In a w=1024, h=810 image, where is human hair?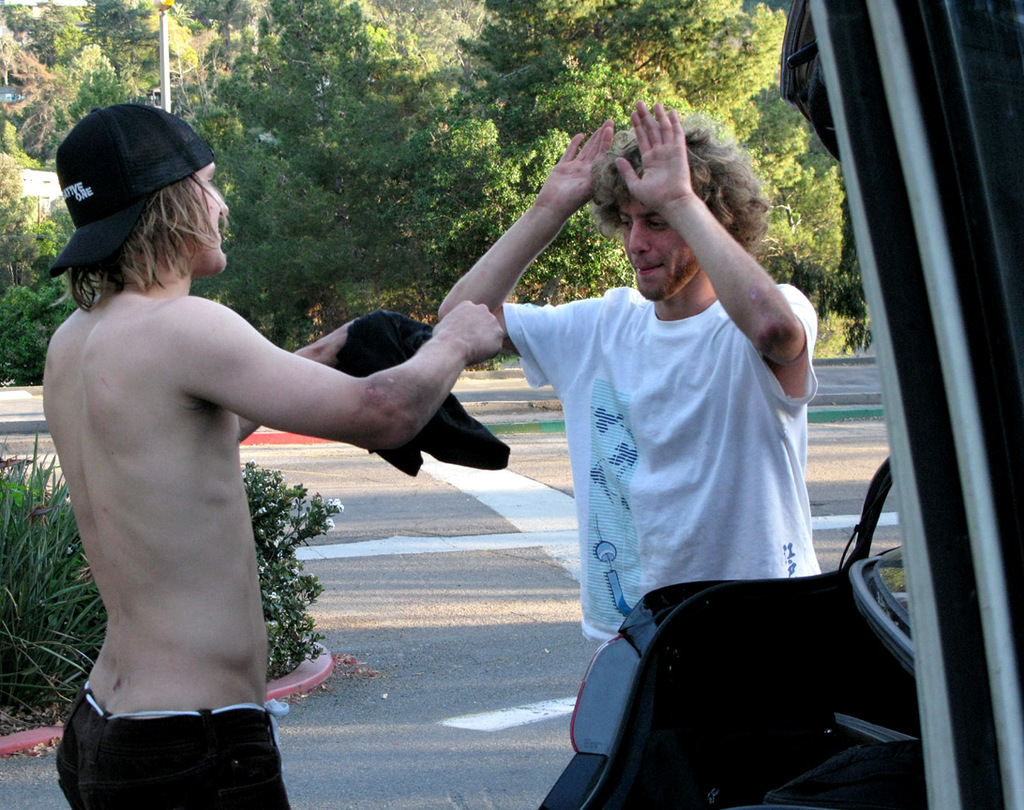
locate(69, 172, 229, 310).
